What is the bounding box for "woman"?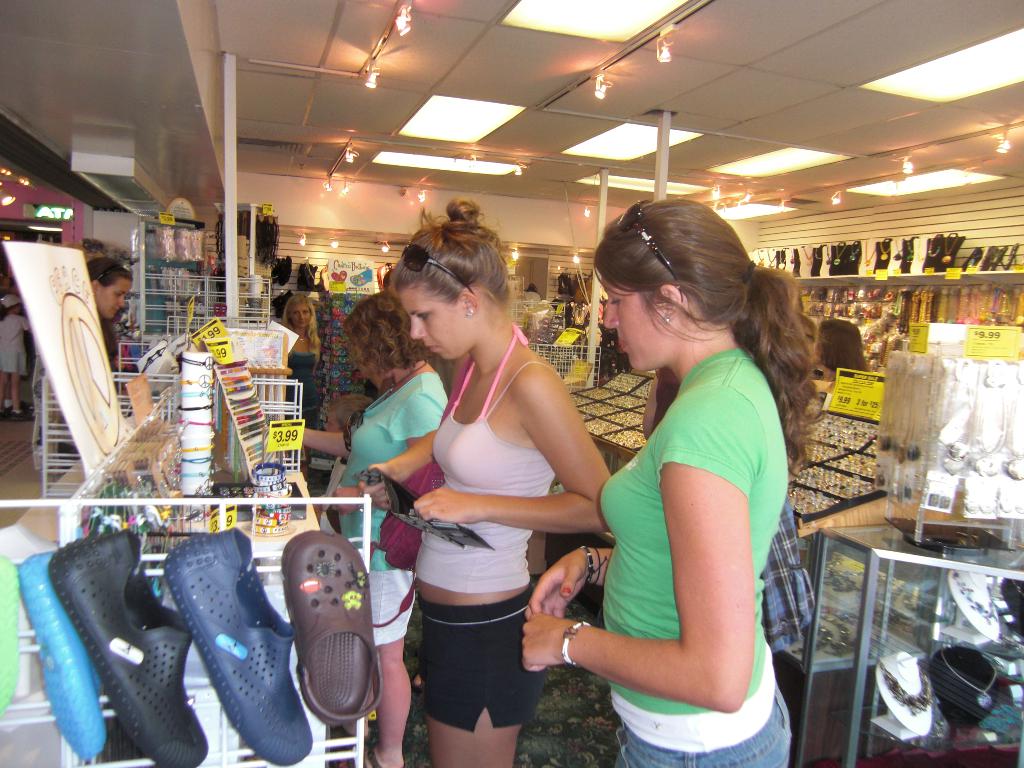
<region>519, 202, 824, 767</region>.
